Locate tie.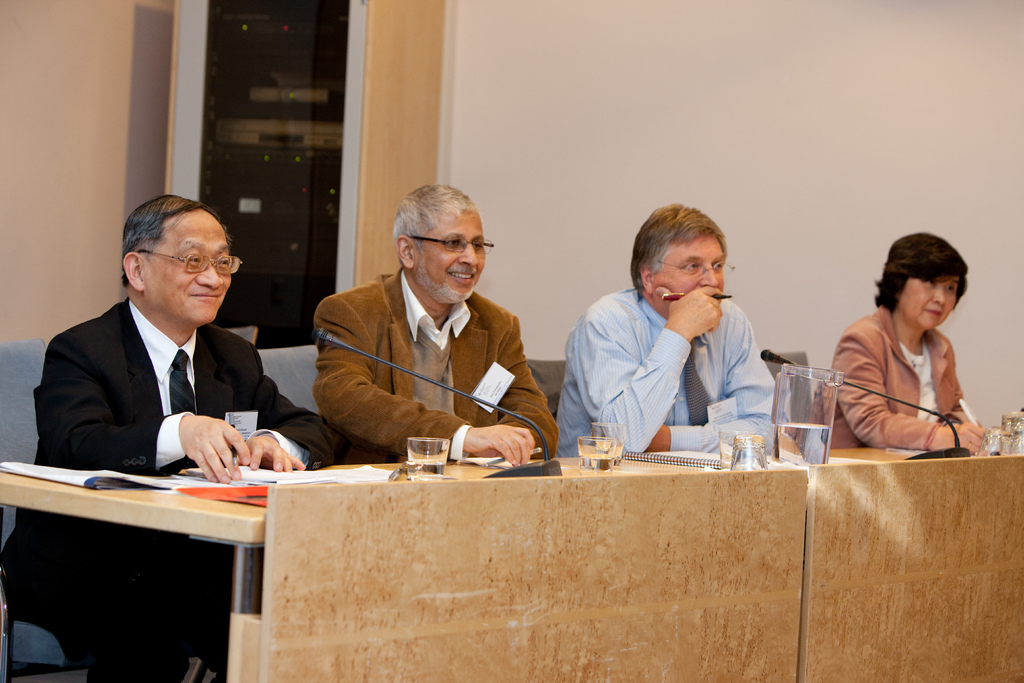
Bounding box: locate(683, 338, 710, 425).
